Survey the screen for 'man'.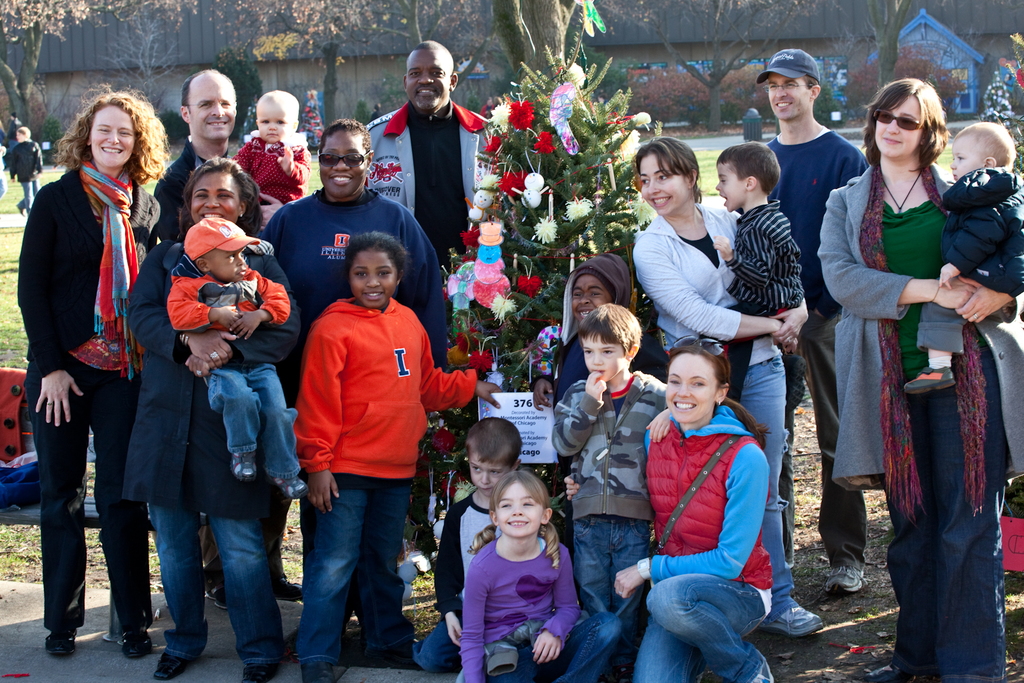
Survey found: <bbox>357, 41, 501, 268</bbox>.
